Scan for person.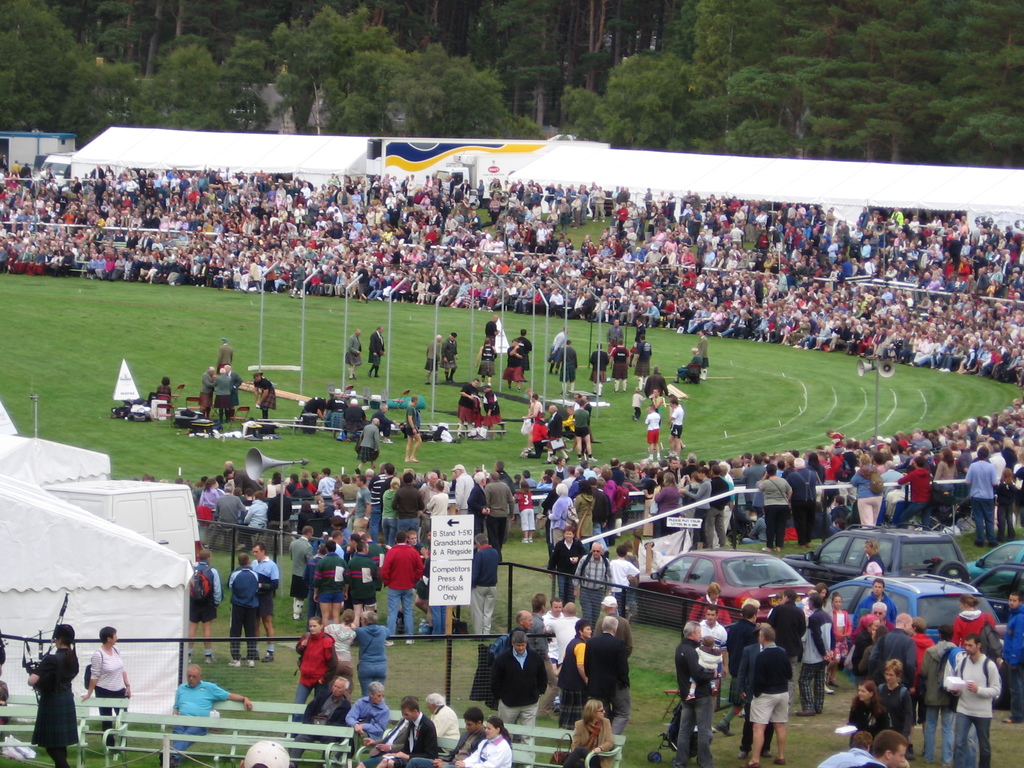
Scan result: {"x1": 424, "y1": 484, "x2": 451, "y2": 515}.
